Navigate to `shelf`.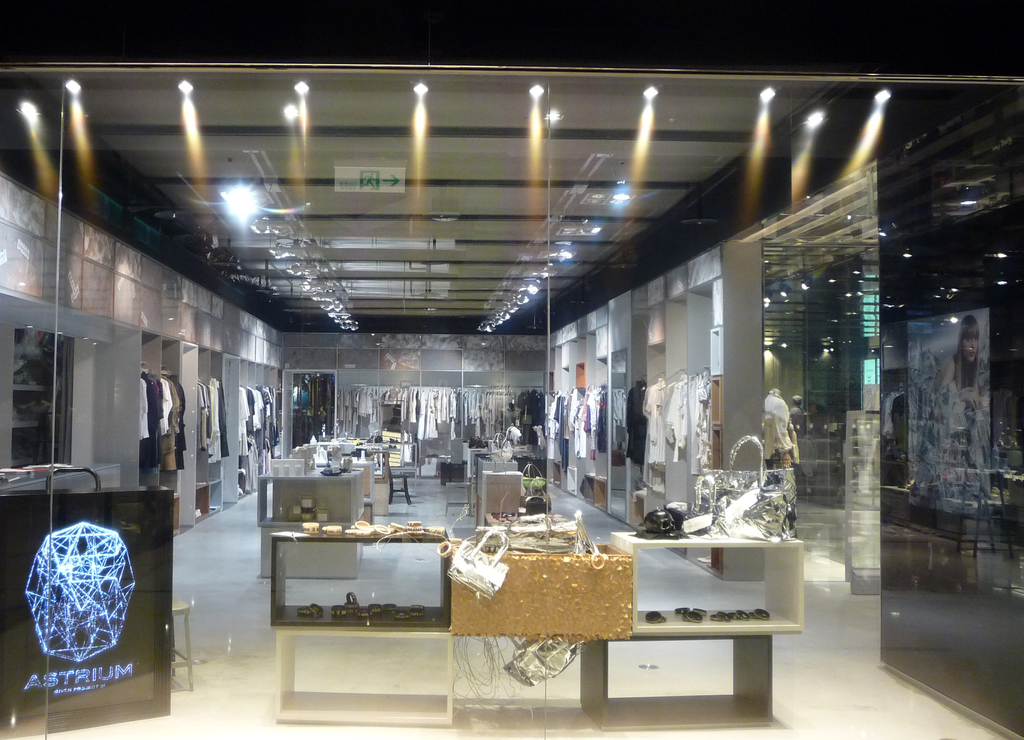
Navigation target: <bbox>7, 395, 53, 431</bbox>.
